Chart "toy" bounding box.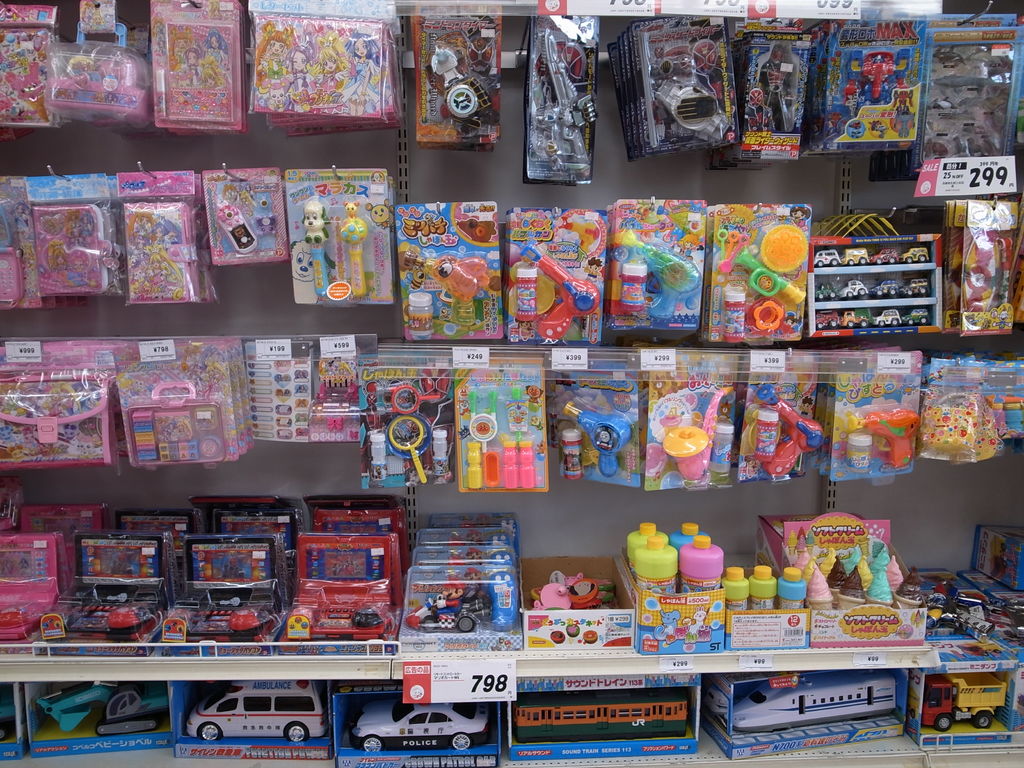
Charted: {"left": 456, "top": 217, "right": 499, "bottom": 243}.
